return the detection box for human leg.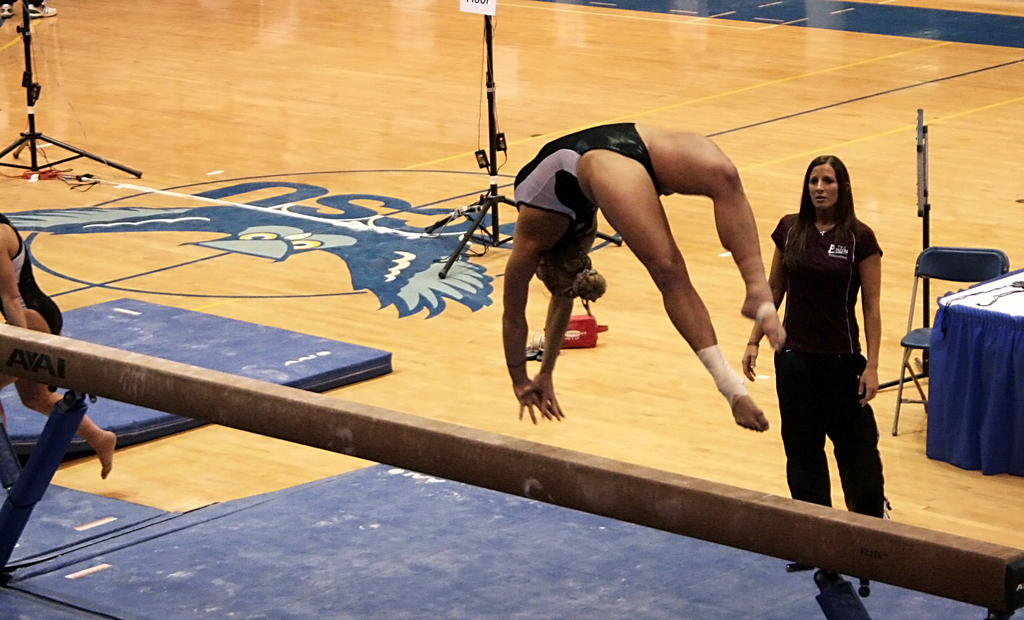
(783,366,828,569).
